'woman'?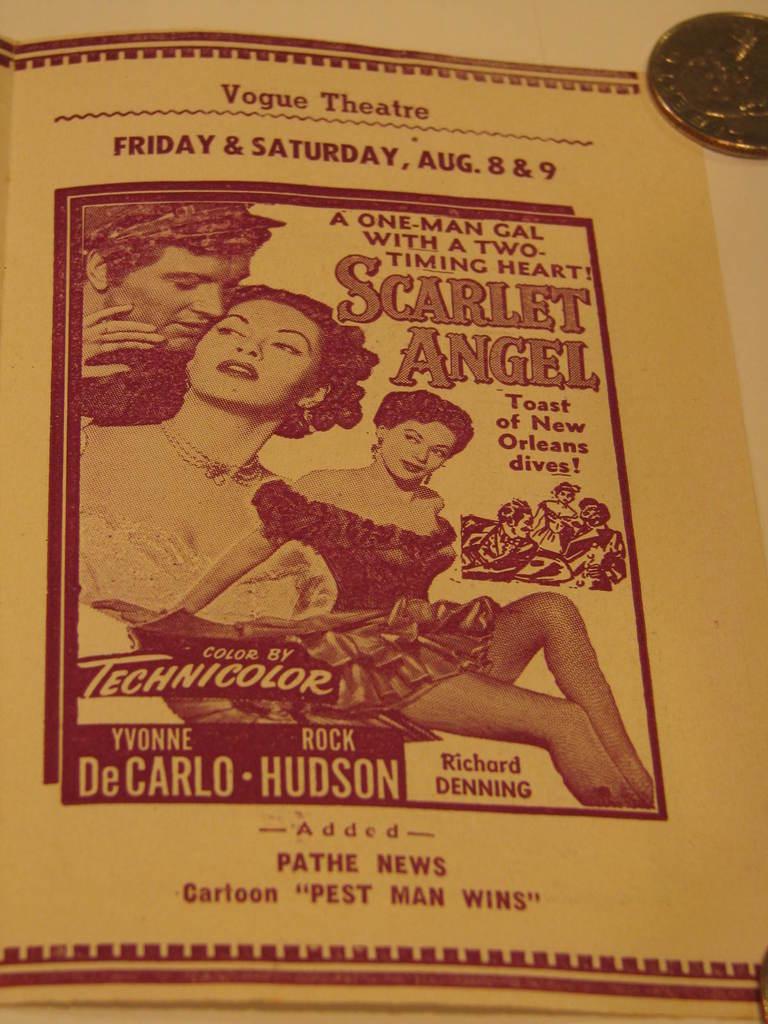
{"x1": 60, "y1": 377, "x2": 692, "y2": 819}
